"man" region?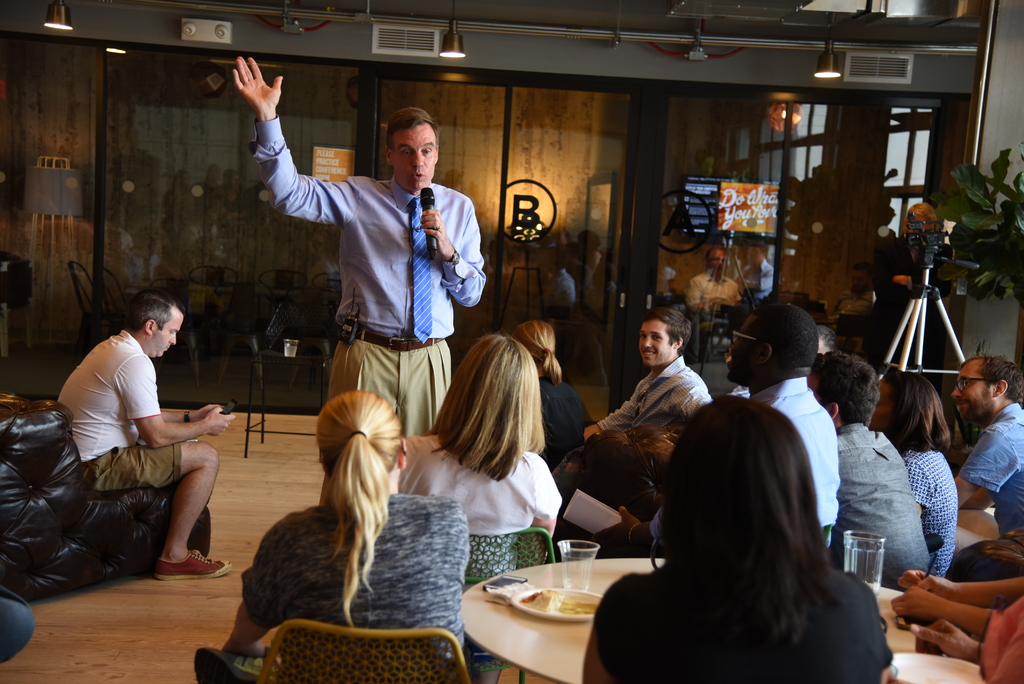
[x1=588, y1=305, x2=842, y2=558]
